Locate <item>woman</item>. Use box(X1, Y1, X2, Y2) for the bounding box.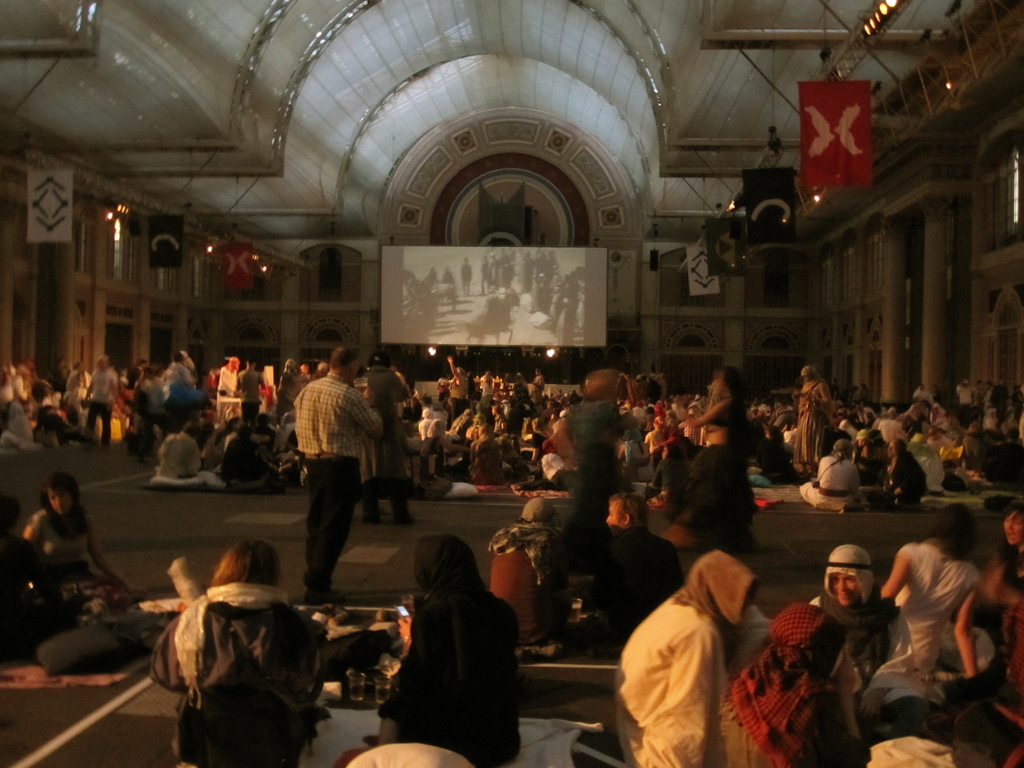
box(448, 355, 468, 421).
